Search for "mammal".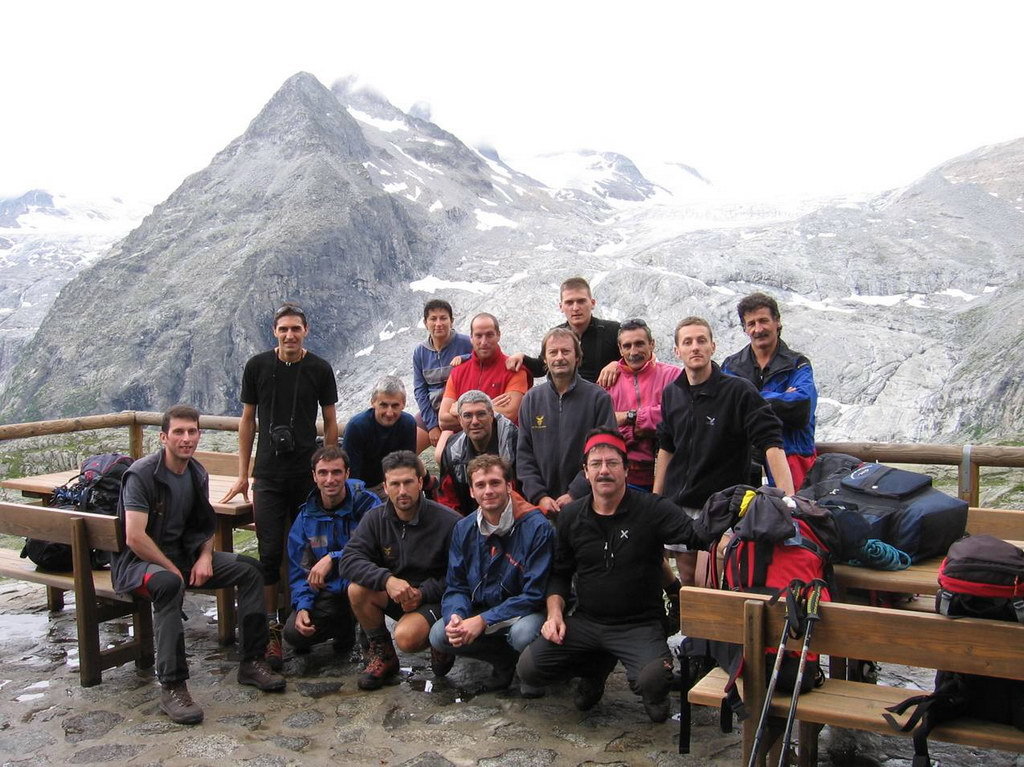
Found at (340,448,459,686).
